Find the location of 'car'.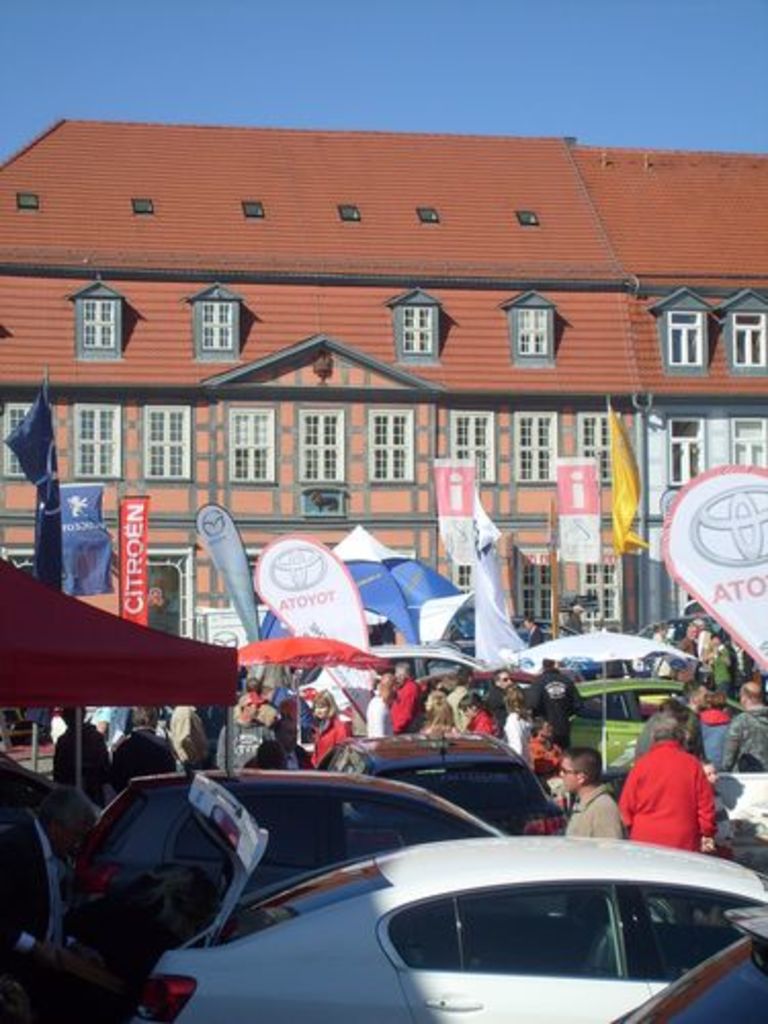
Location: bbox=[137, 811, 766, 1022].
